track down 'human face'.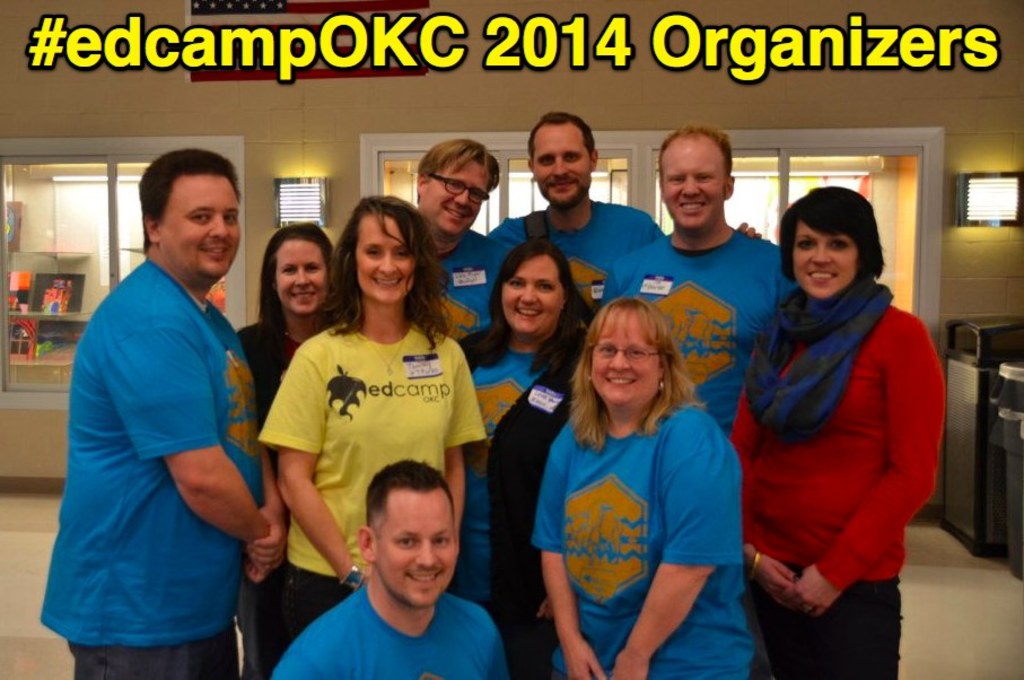
Tracked to l=377, t=485, r=450, b=604.
